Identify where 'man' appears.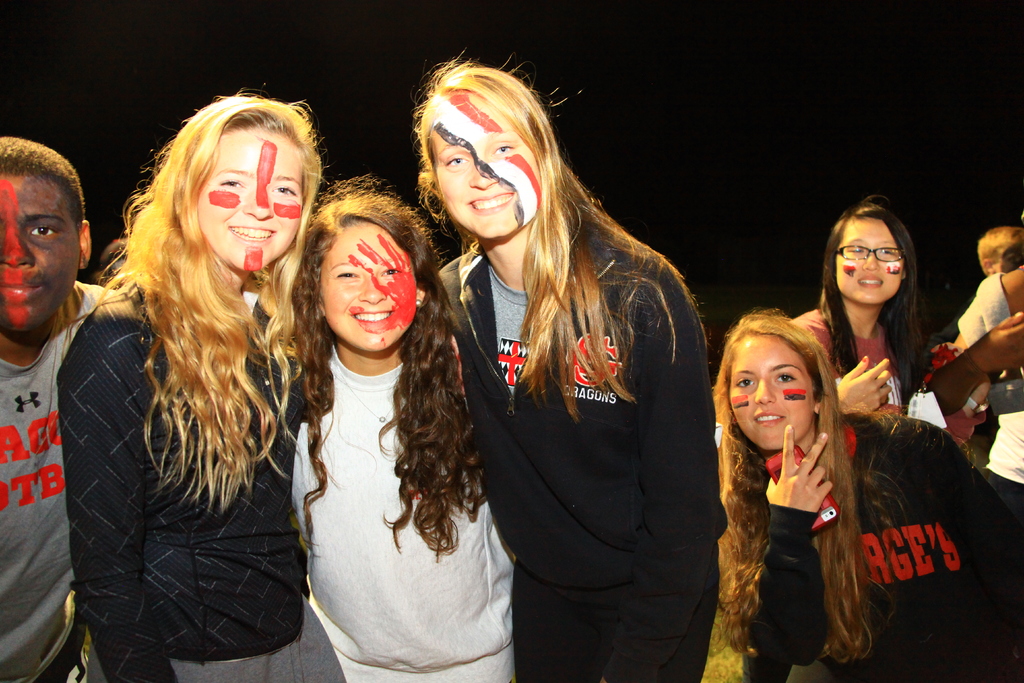
Appears at 973 223 1023 277.
